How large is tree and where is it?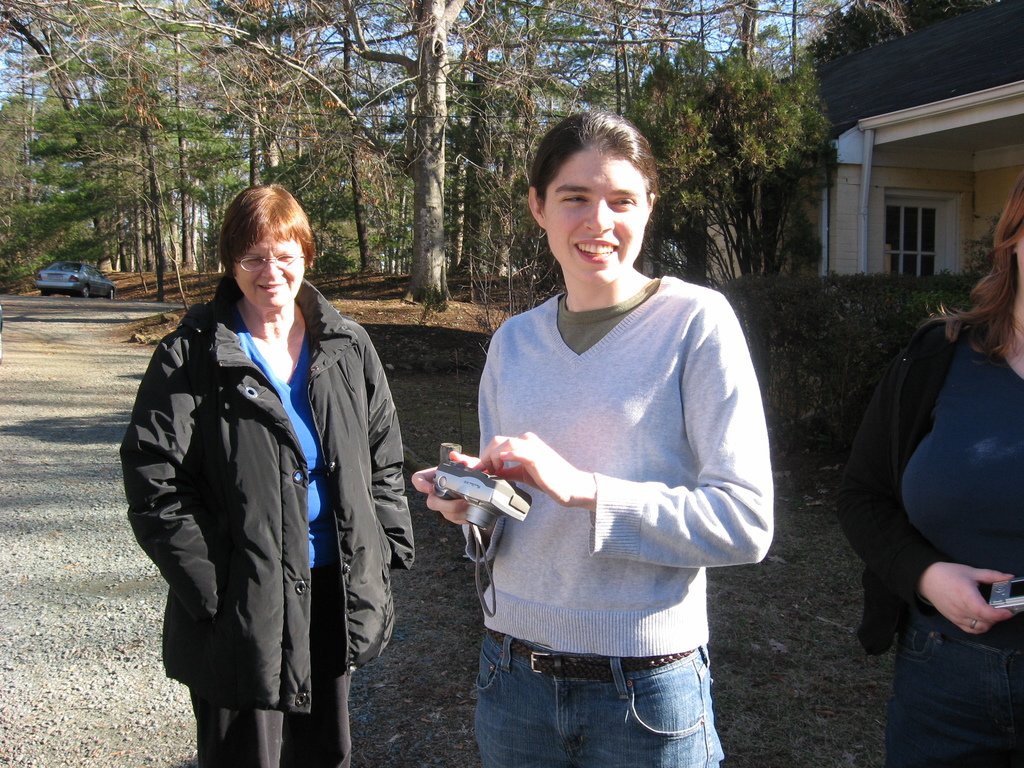
Bounding box: 216/0/547/305.
